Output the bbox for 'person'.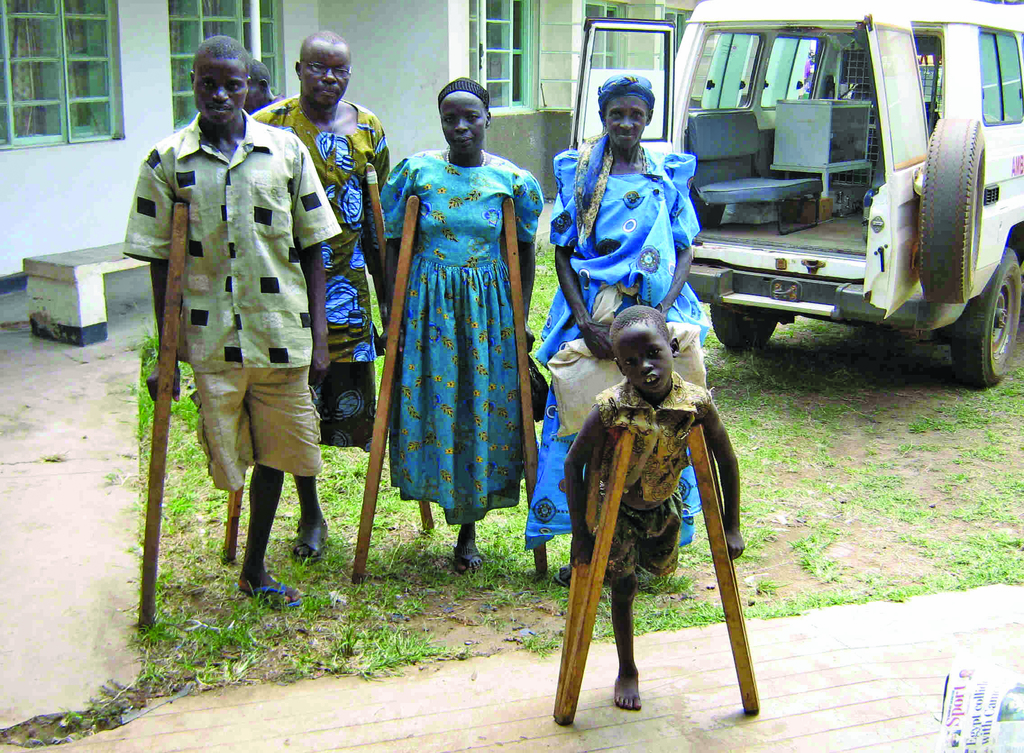
bbox=(127, 31, 348, 609).
